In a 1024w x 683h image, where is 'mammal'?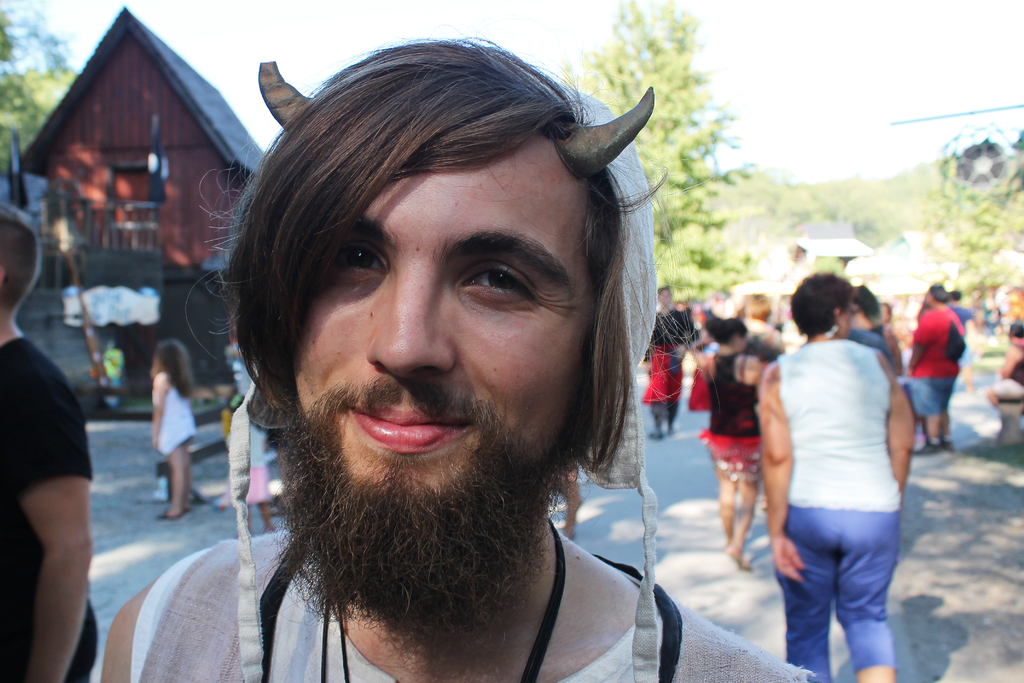
(0,204,105,682).
